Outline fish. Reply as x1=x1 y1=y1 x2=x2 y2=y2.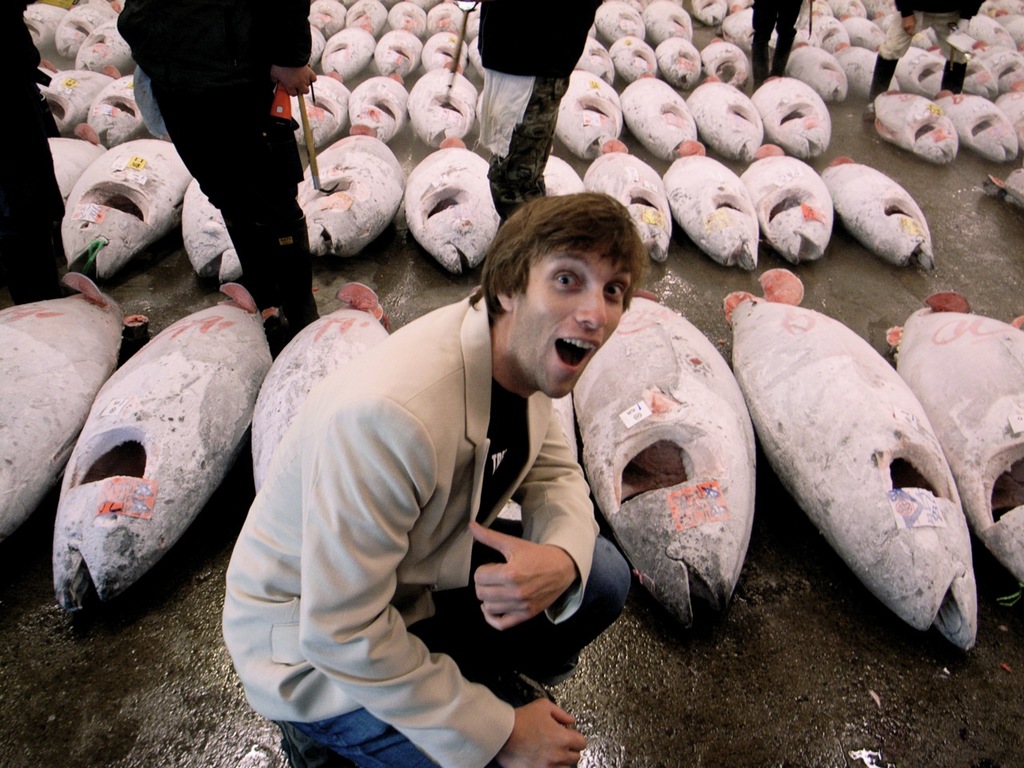
x1=562 y1=300 x2=755 y2=623.
